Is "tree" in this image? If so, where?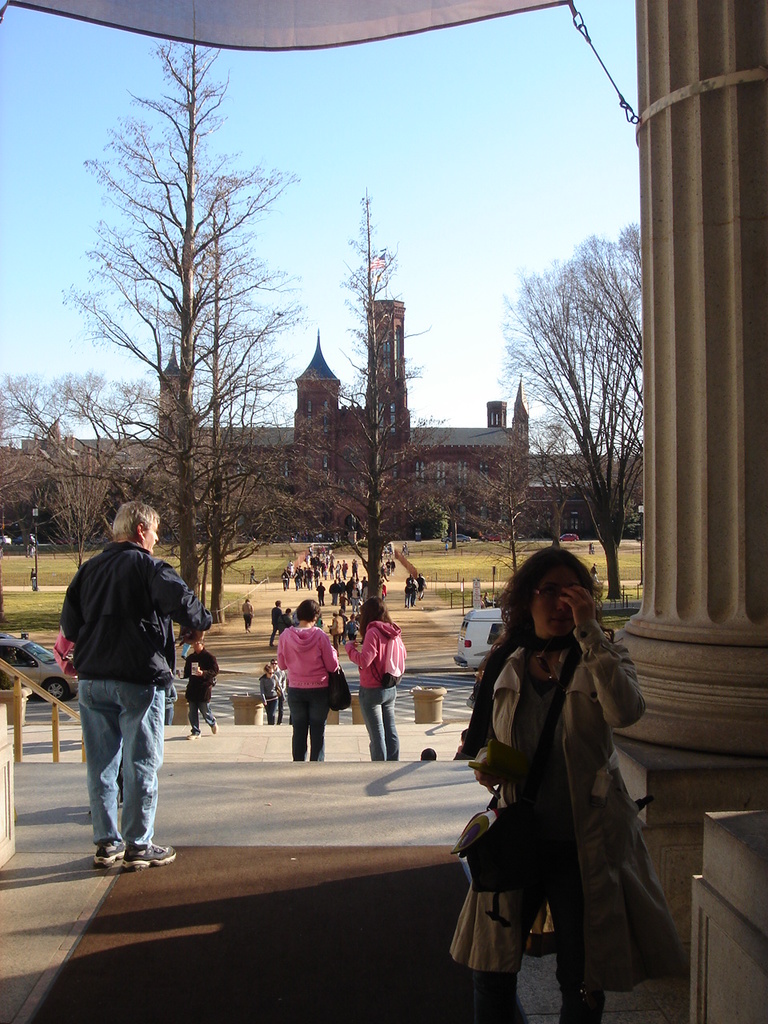
Yes, at select_region(66, 43, 302, 565).
